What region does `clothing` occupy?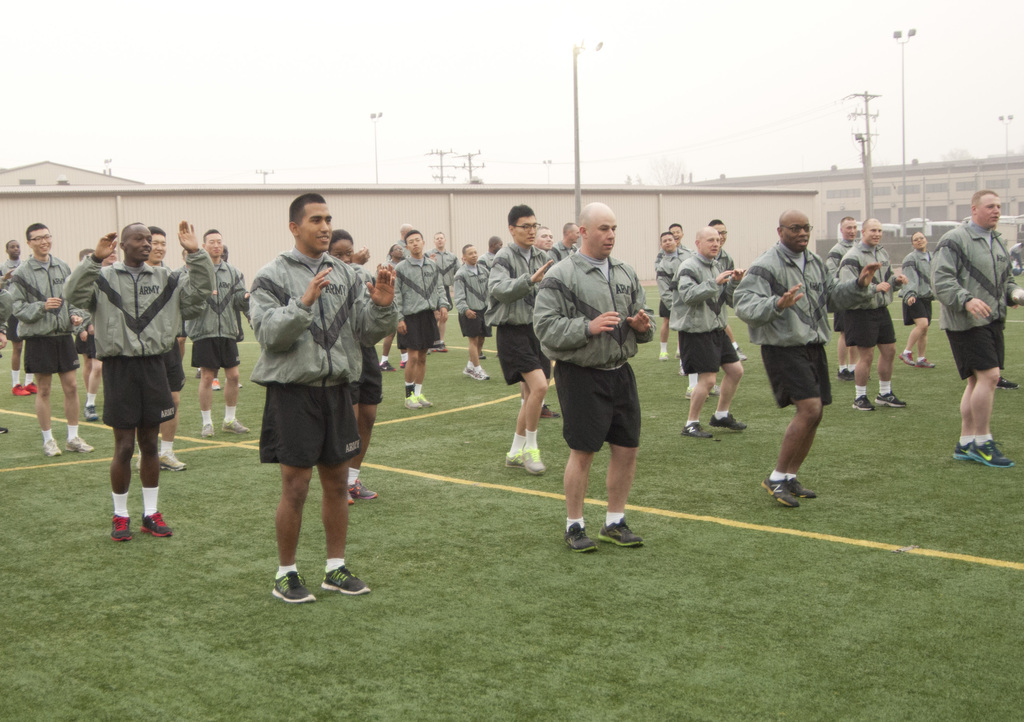
l=828, t=232, r=857, b=335.
